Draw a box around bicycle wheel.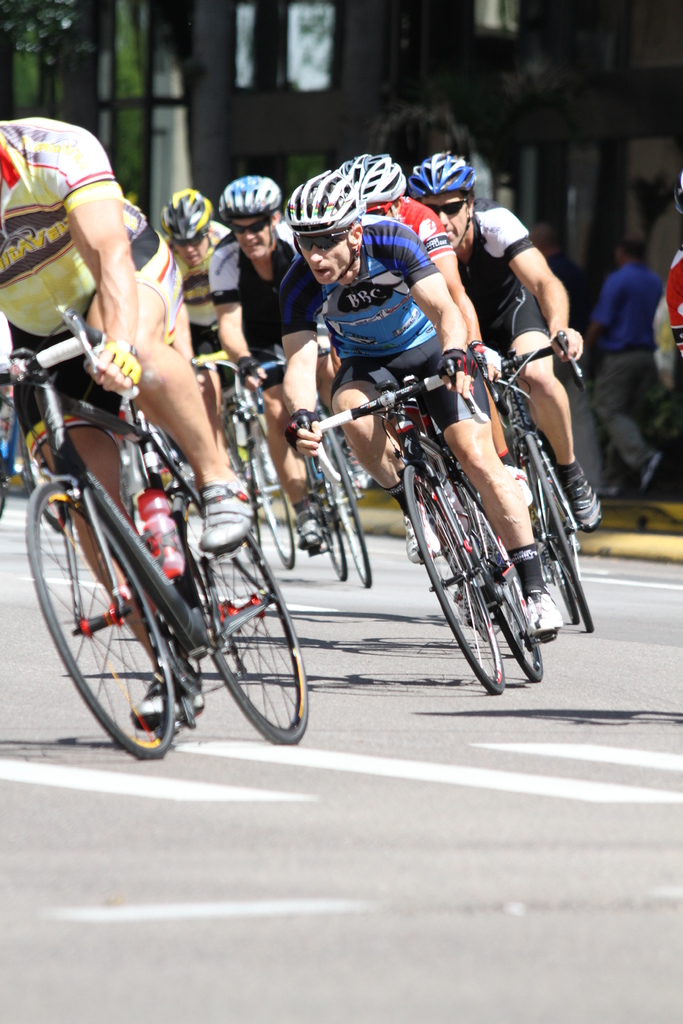
{"x1": 405, "y1": 470, "x2": 503, "y2": 694}.
